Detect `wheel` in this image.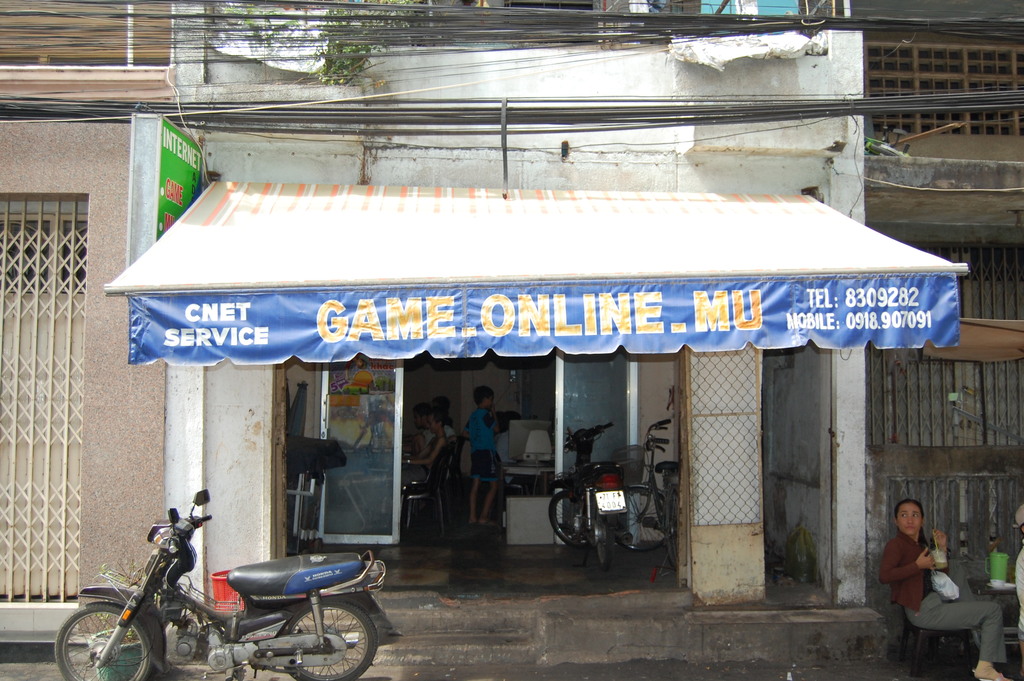
Detection: 54 602 152 680.
